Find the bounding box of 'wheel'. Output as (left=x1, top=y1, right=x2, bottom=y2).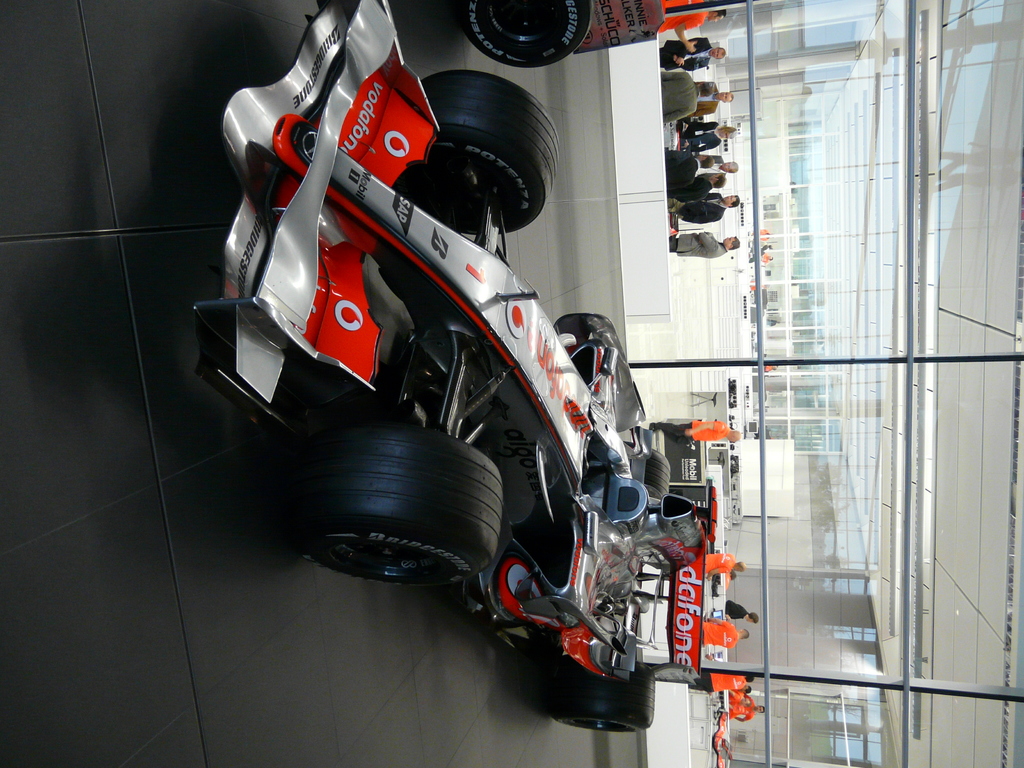
(left=546, top=662, right=655, bottom=730).
